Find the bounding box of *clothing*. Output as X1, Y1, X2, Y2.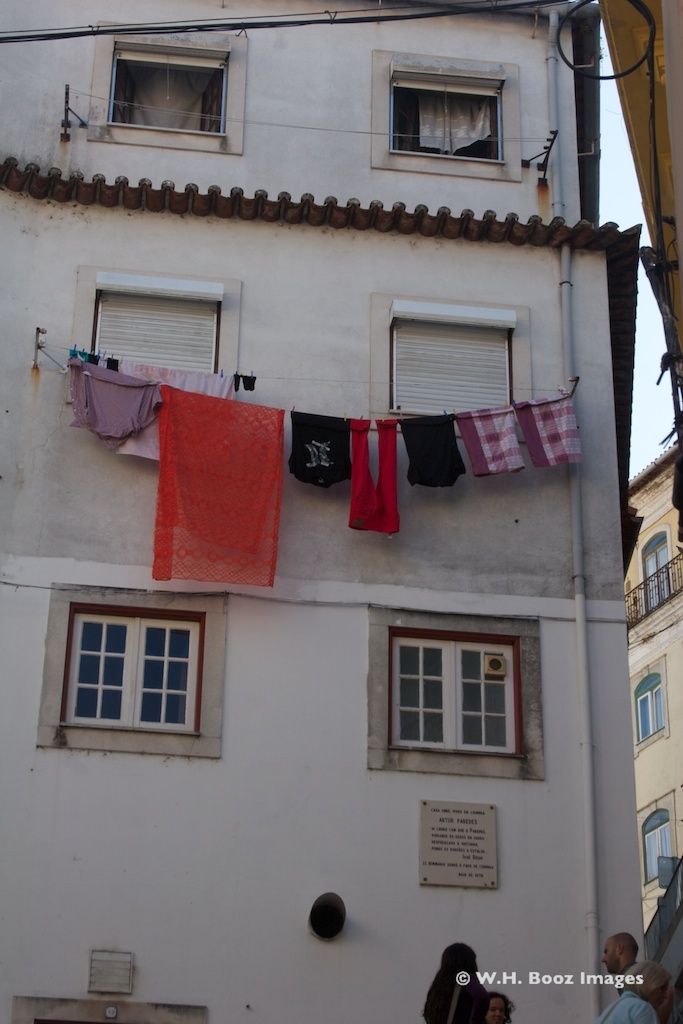
346, 416, 401, 532.
